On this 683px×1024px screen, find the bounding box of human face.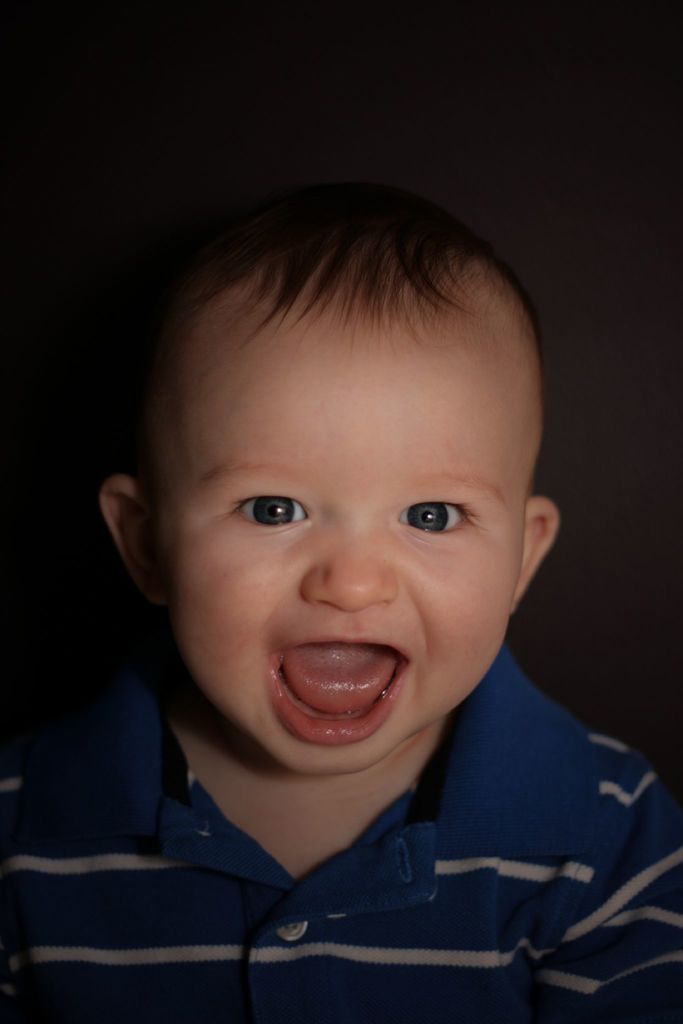
Bounding box: {"x1": 169, "y1": 337, "x2": 523, "y2": 778}.
